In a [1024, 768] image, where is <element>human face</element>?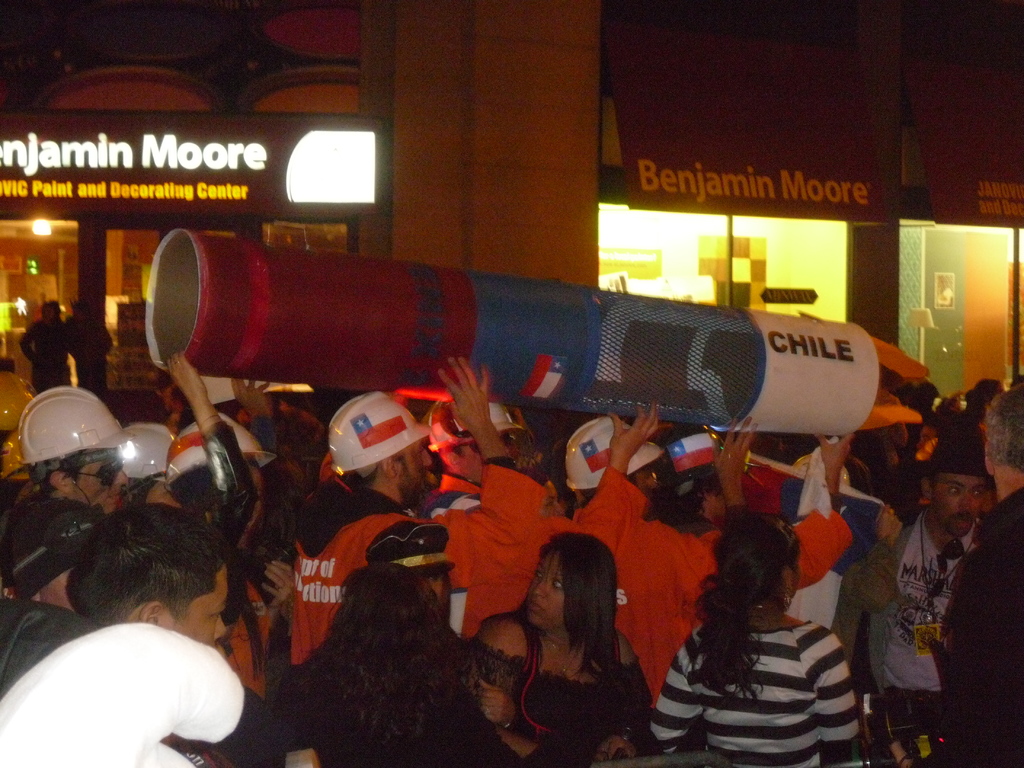
(x1=398, y1=438, x2=433, y2=502).
